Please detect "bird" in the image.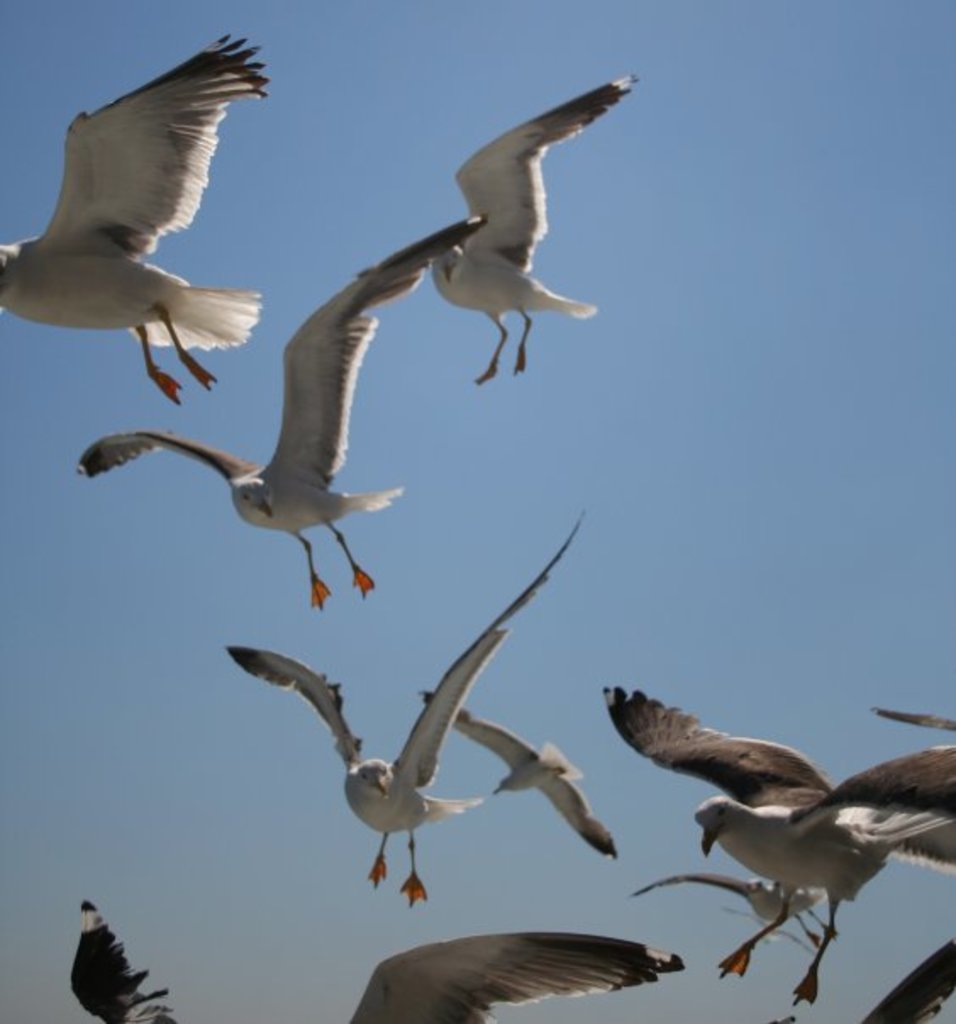
box(636, 863, 851, 965).
